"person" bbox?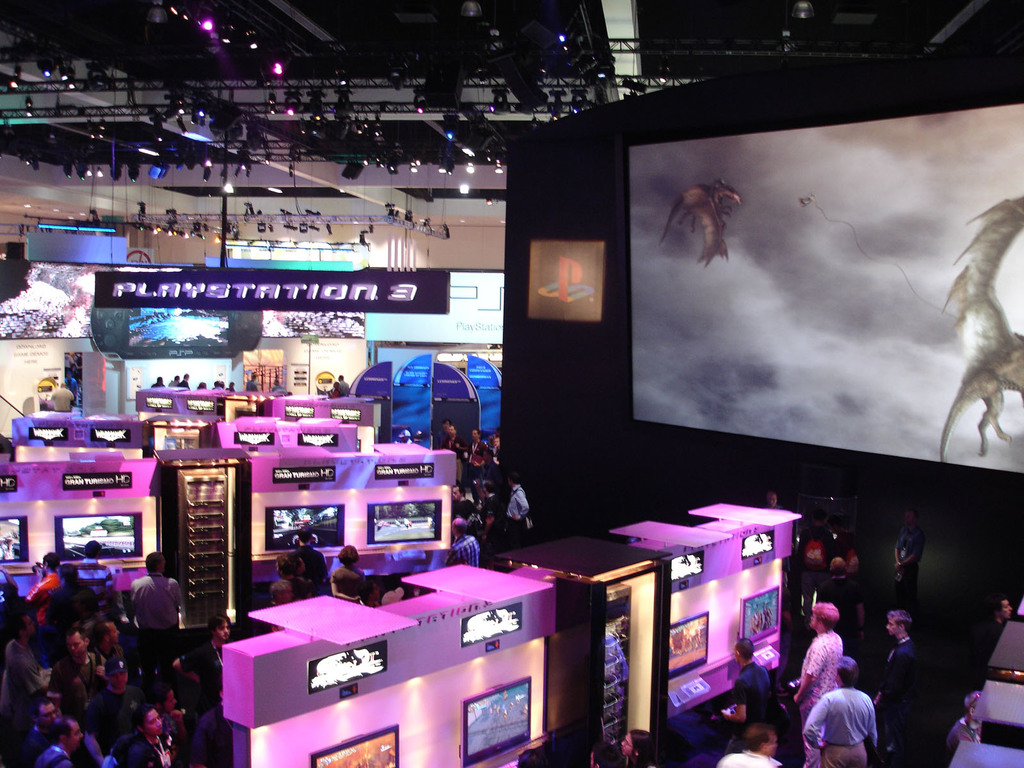
Rect(792, 602, 845, 767)
